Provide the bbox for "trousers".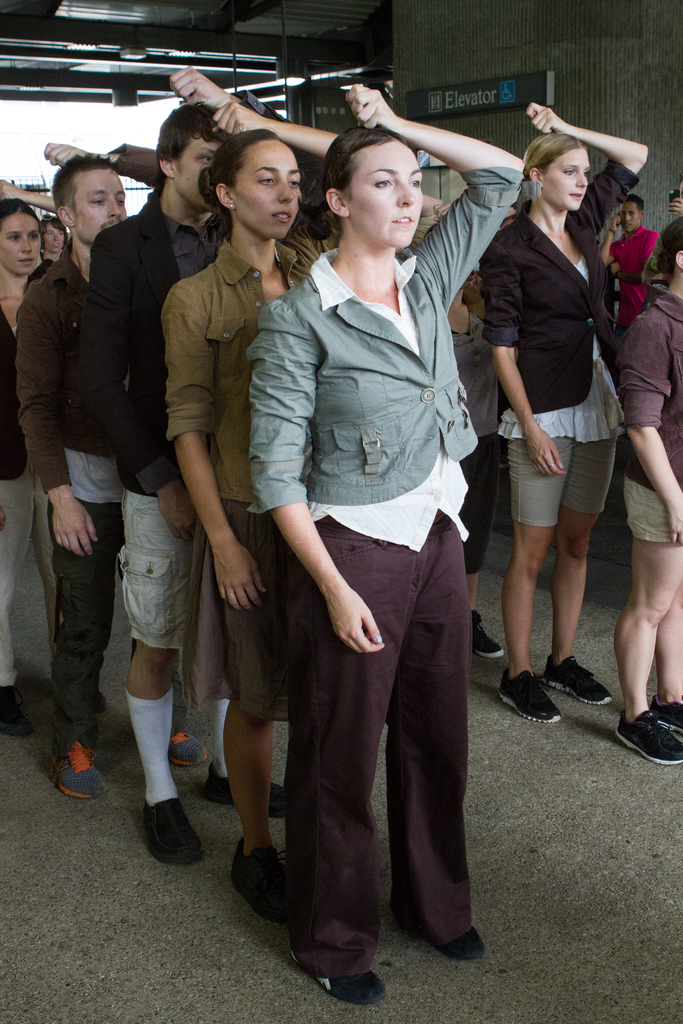
Rect(0, 458, 51, 684).
